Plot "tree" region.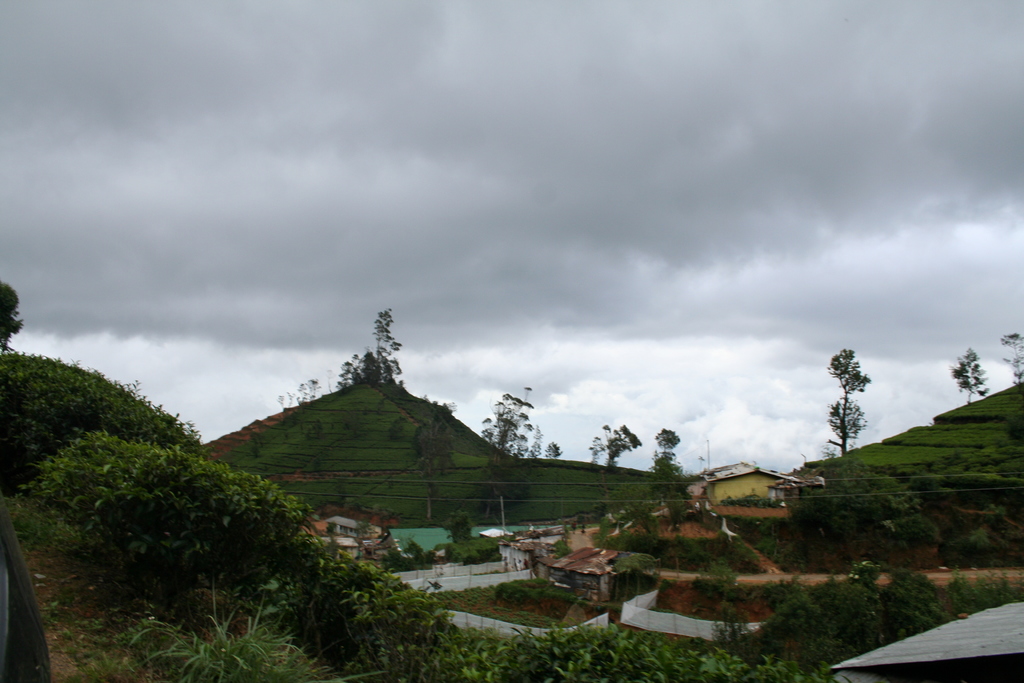
Plotted at bbox(442, 400, 455, 411).
